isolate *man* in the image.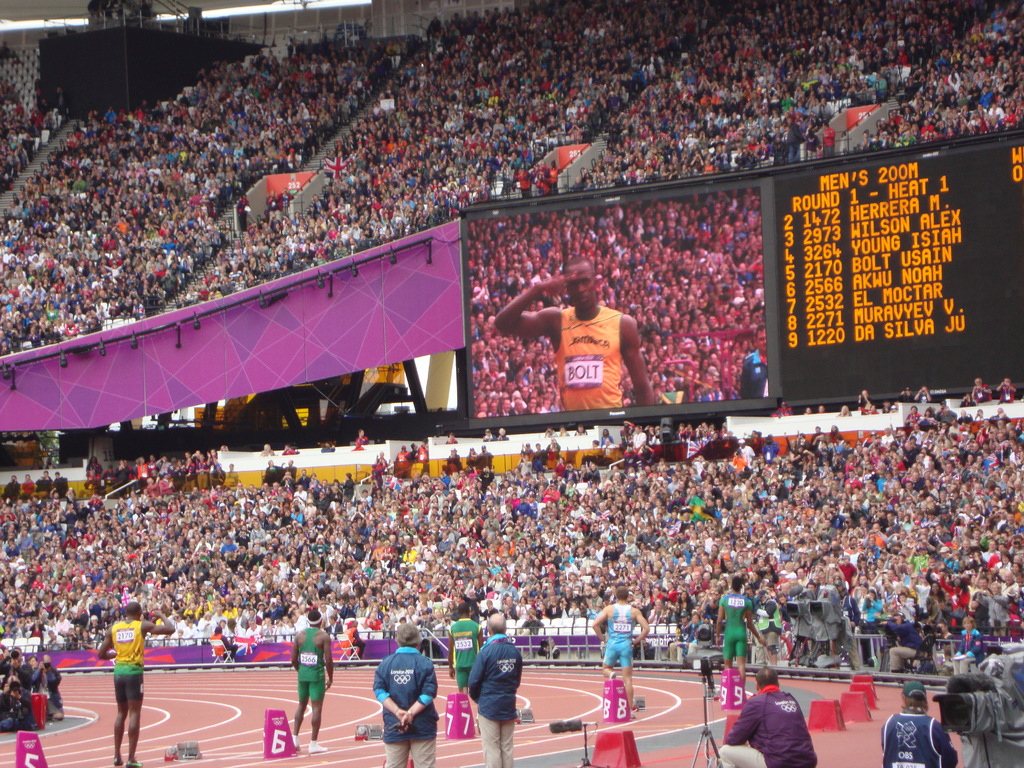
Isolated region: 96, 604, 163, 764.
